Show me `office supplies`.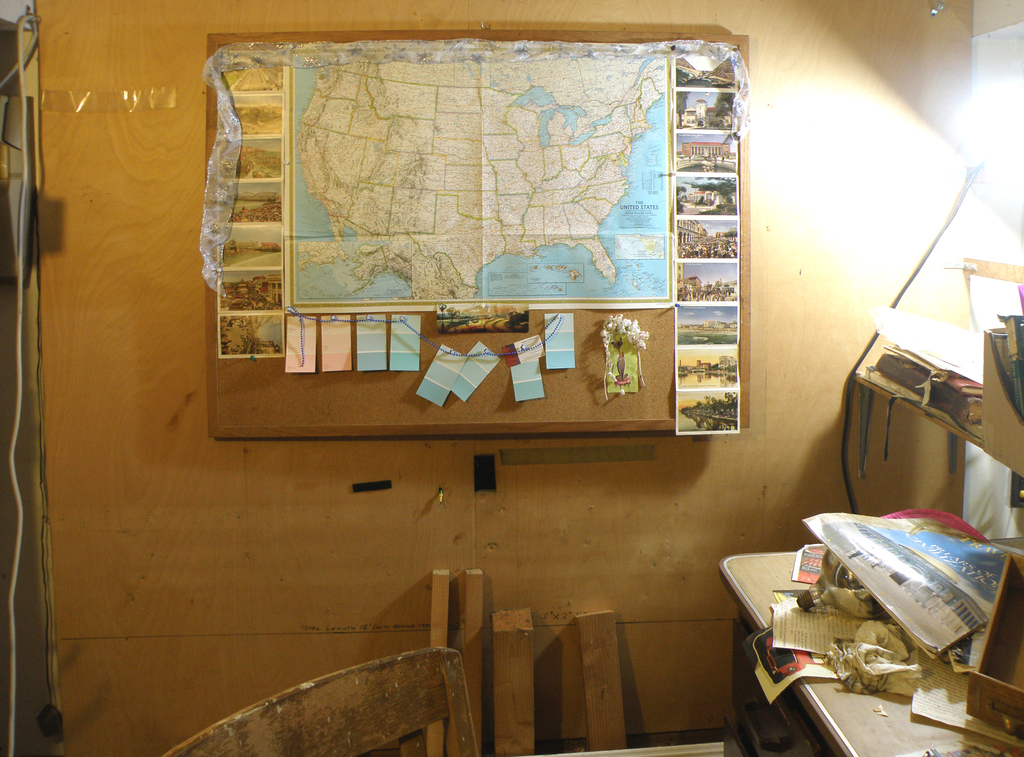
`office supplies` is here: pyautogui.locateOnScreen(718, 544, 1018, 756).
